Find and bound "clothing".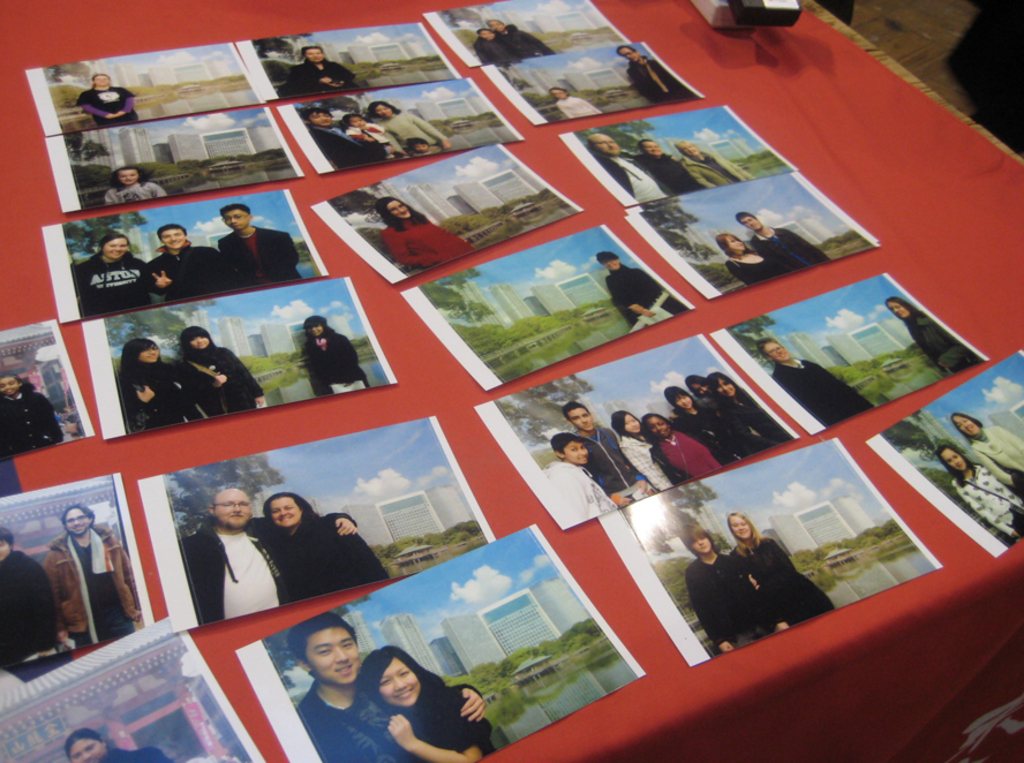
Bound: bbox=(0, 547, 57, 666).
